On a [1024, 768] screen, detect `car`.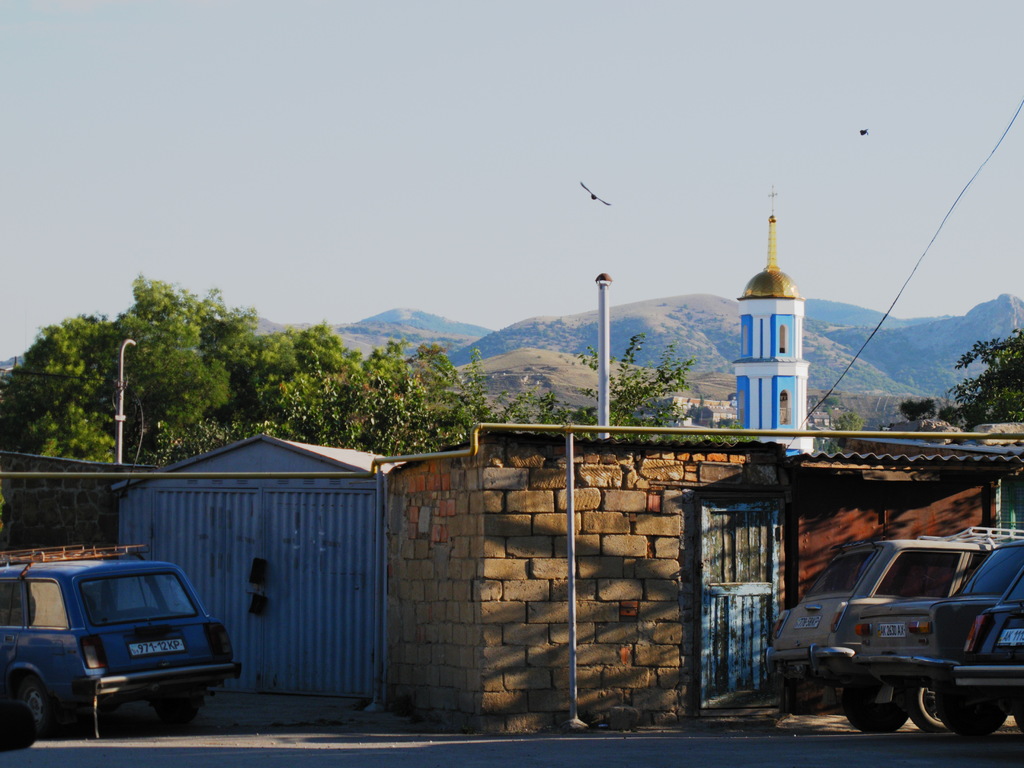
<region>854, 542, 1023, 735</region>.
